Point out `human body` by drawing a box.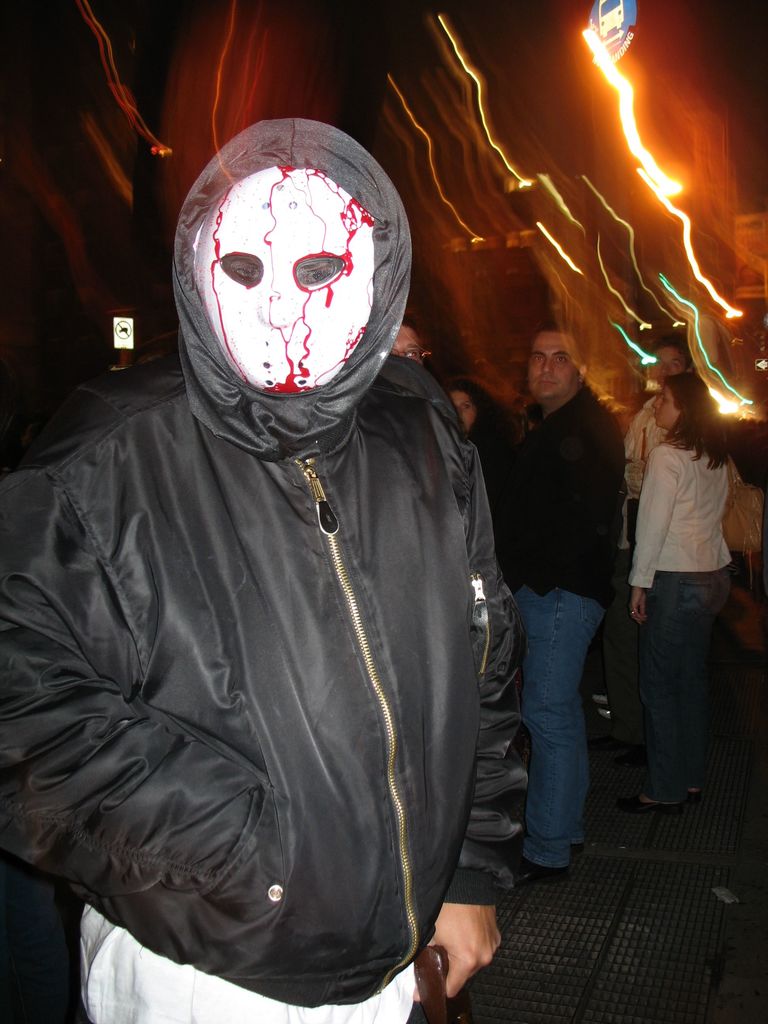
l=6, t=93, r=579, b=1020.
